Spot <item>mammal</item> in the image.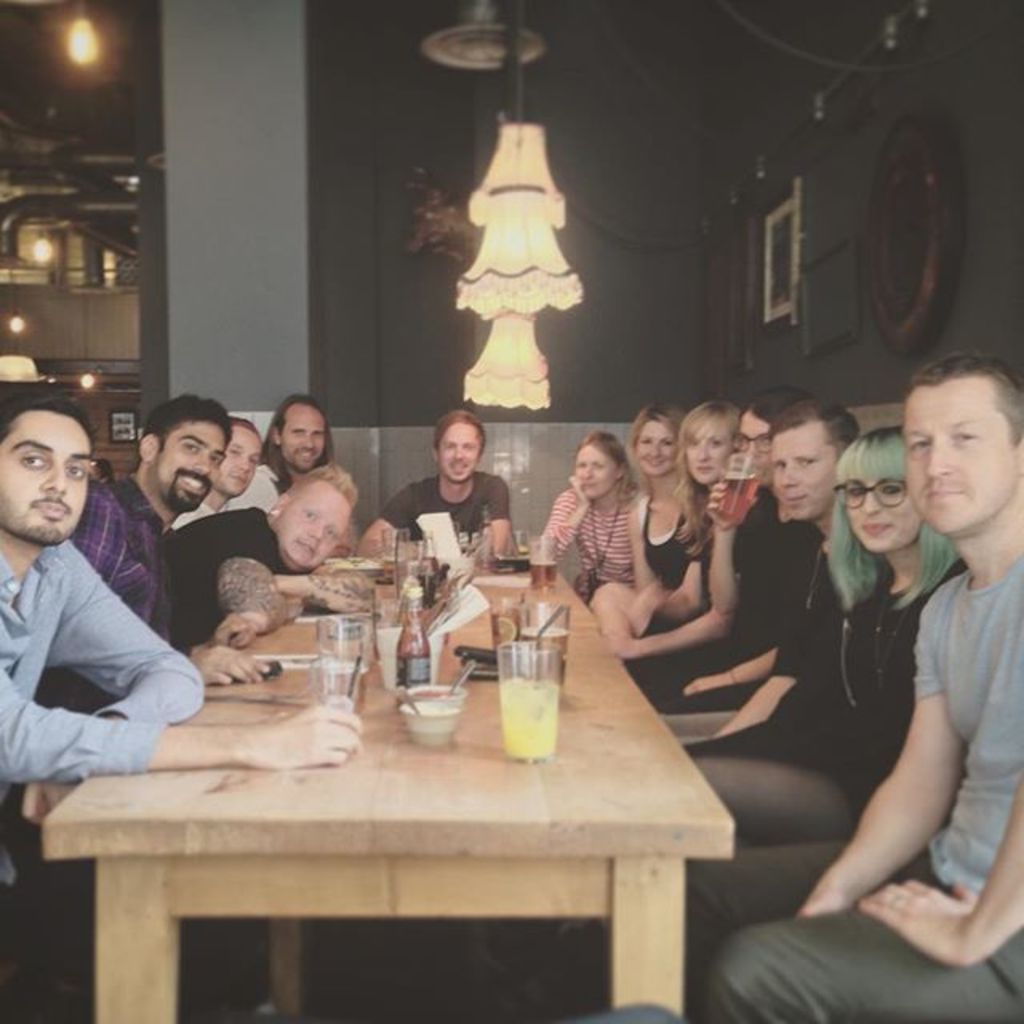
<item>mammal</item> found at 701, 374, 1022, 1002.
